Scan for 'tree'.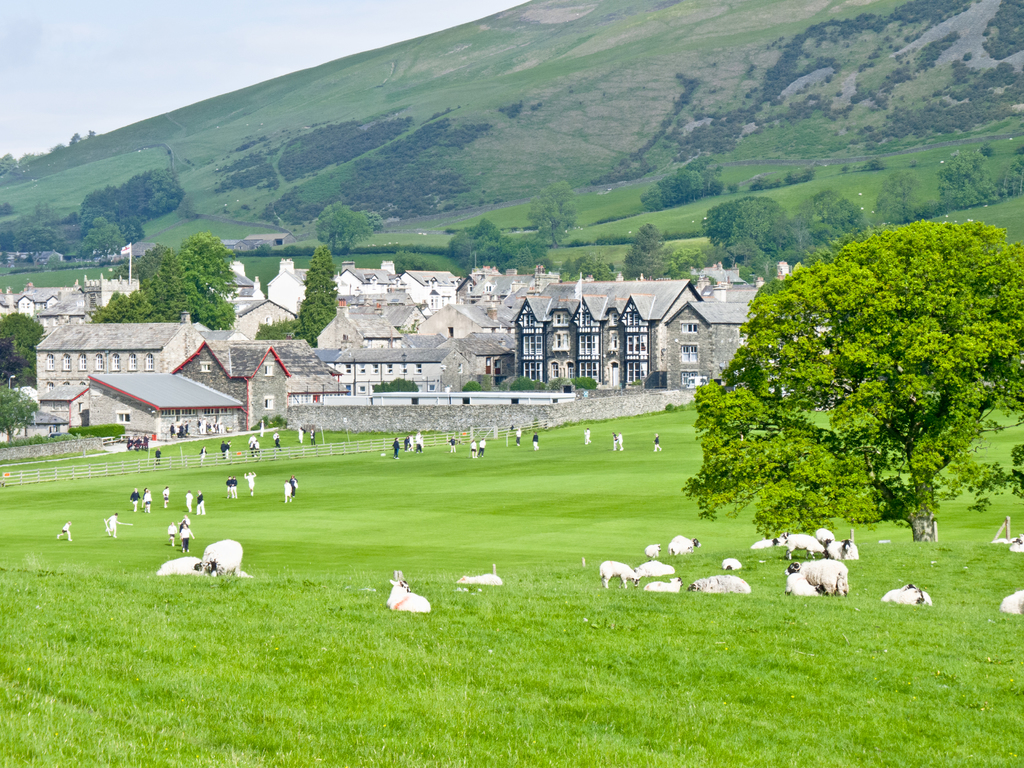
Scan result: x1=682, y1=200, x2=1008, y2=548.
